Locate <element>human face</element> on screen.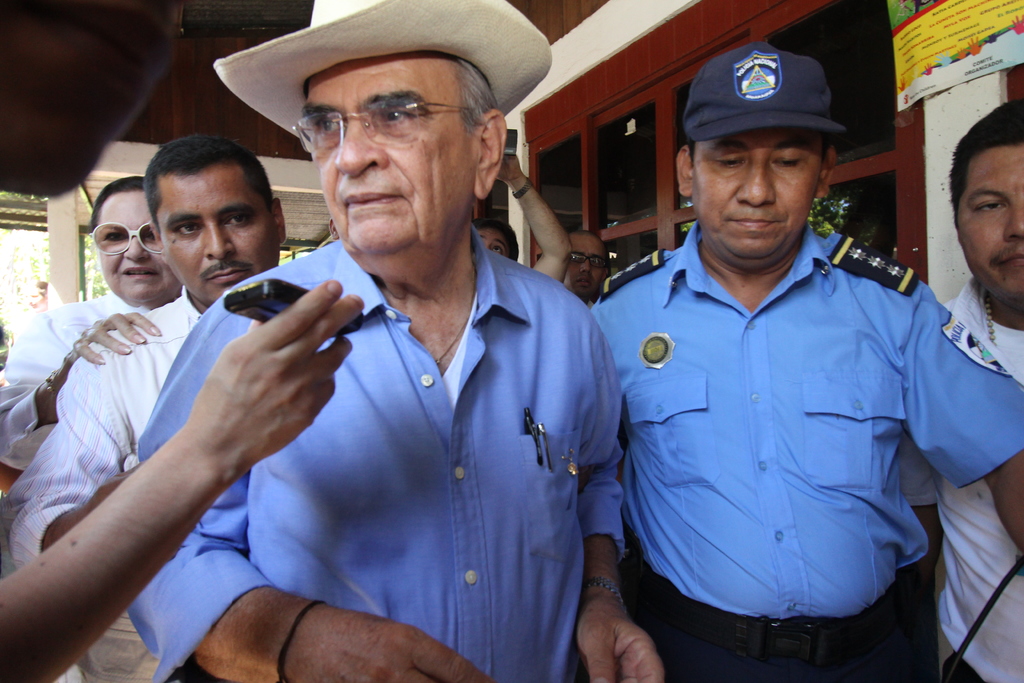
On screen at [x1=164, y1=173, x2=276, y2=298].
